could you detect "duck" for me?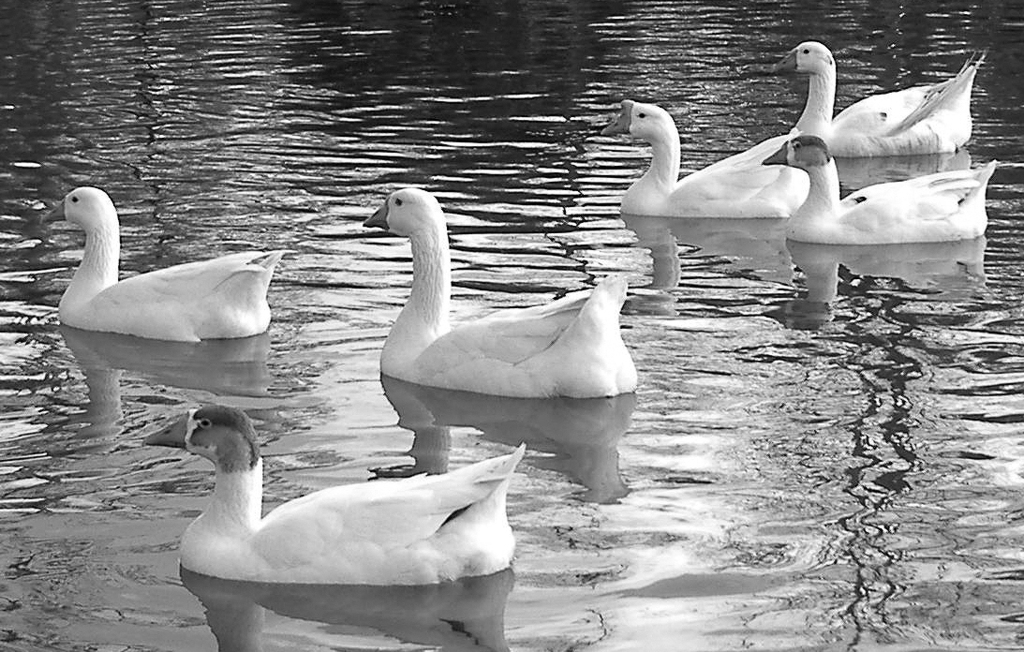
Detection result: left=597, top=106, right=812, bottom=225.
